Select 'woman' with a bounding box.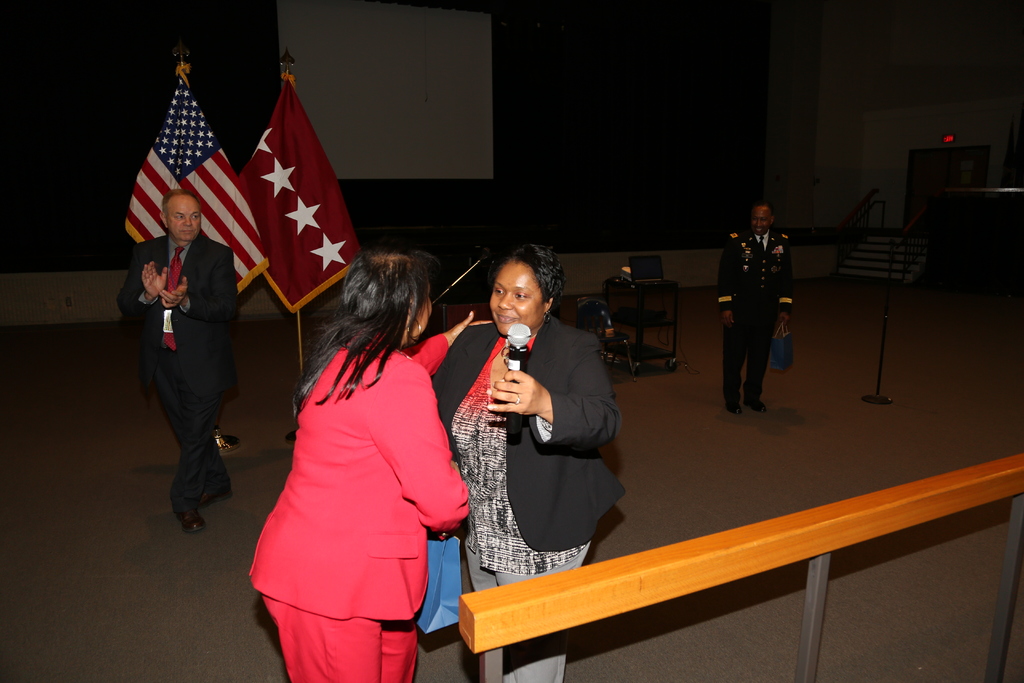
[430, 240, 630, 682].
